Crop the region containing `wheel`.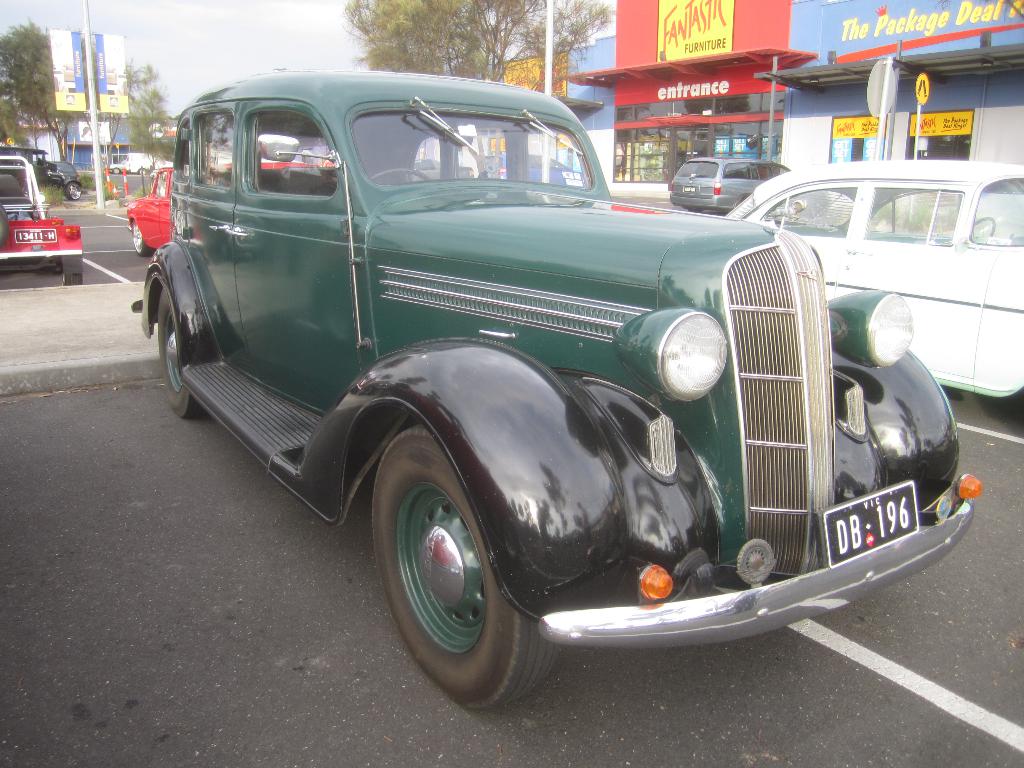
Crop region: (x1=66, y1=182, x2=82, y2=200).
